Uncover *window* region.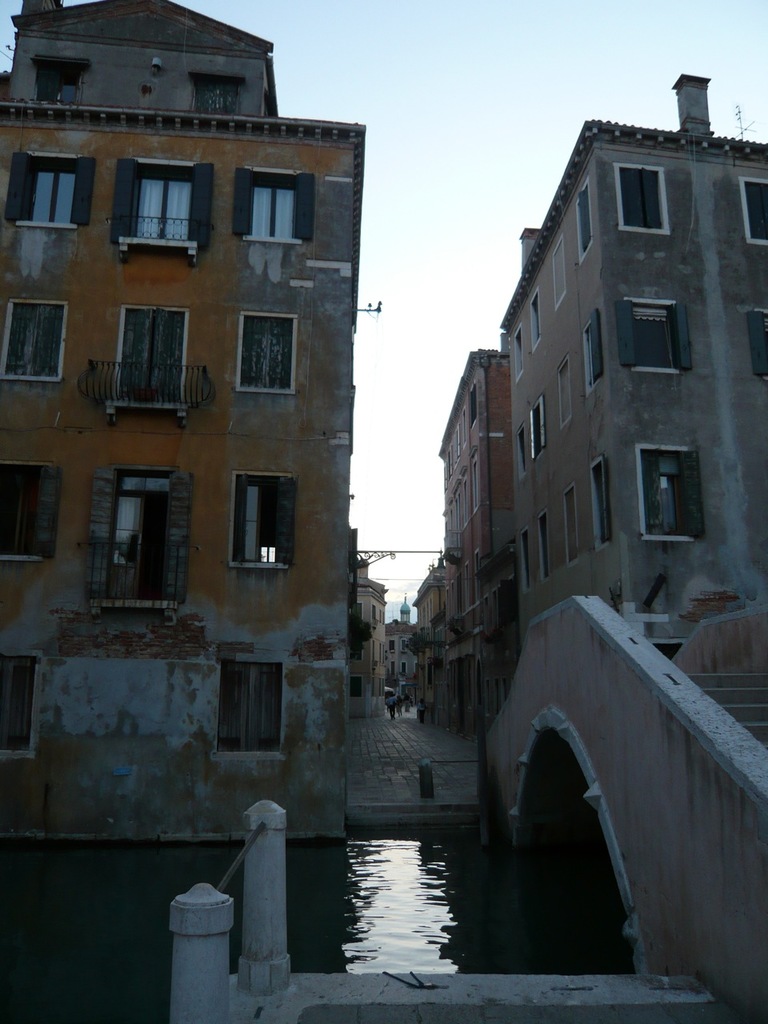
Uncovered: bbox=(739, 177, 767, 238).
